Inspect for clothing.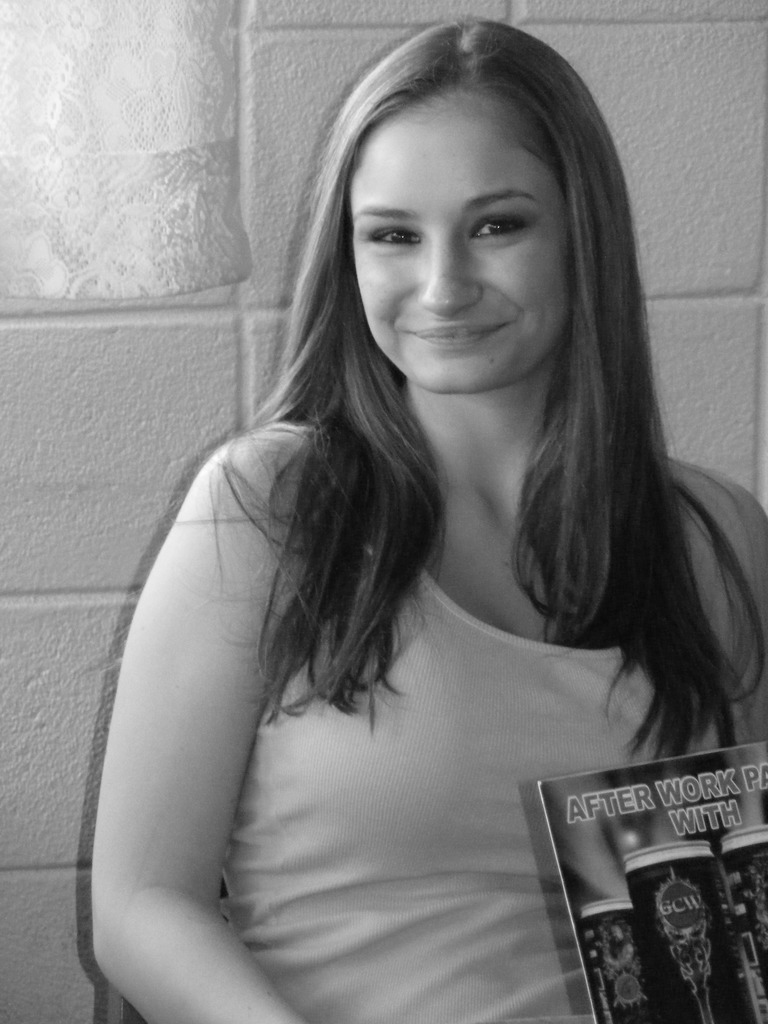
Inspection: x1=223, y1=464, x2=756, y2=1021.
